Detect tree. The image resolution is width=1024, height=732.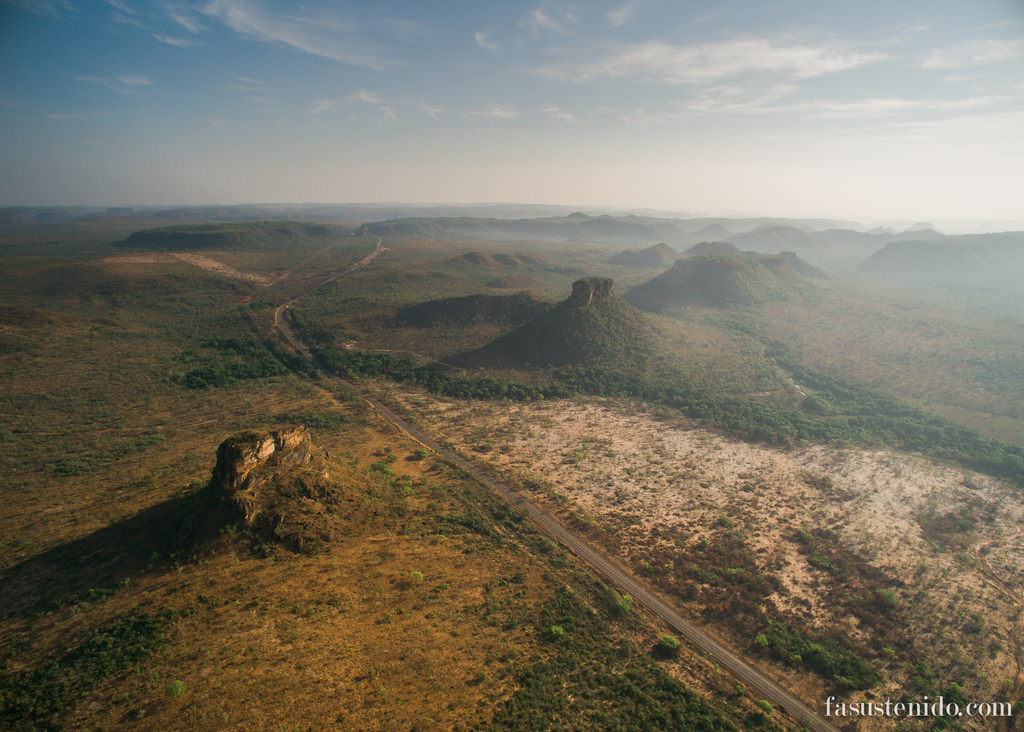
<region>615, 600, 634, 609</region>.
